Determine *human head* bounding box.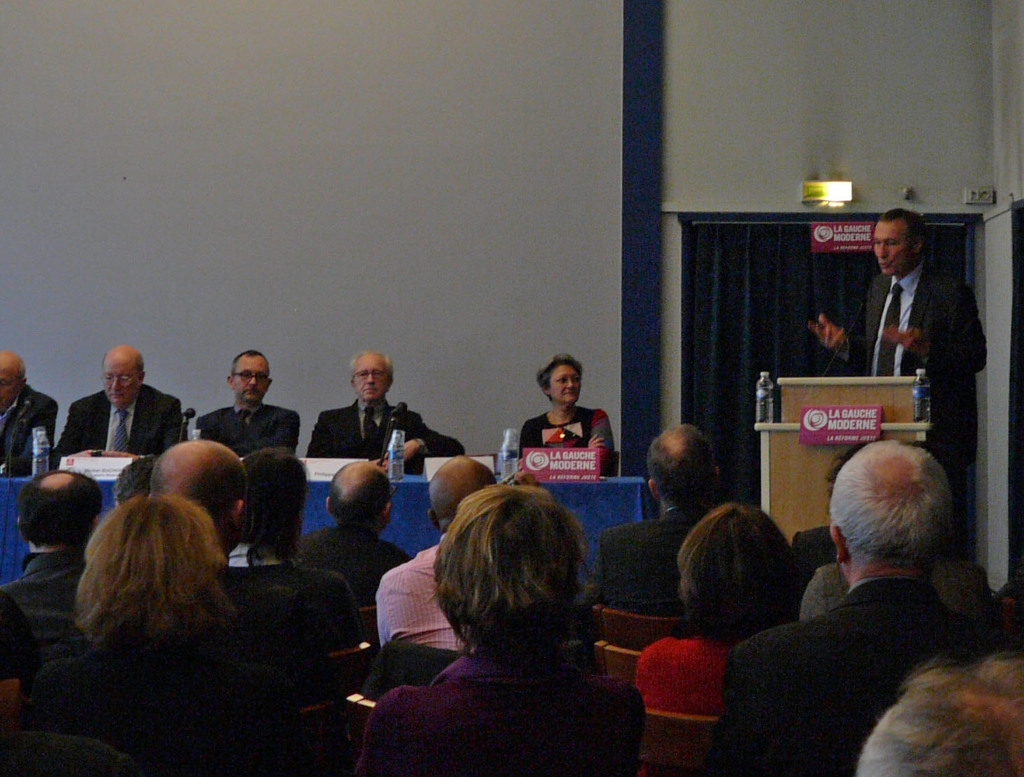
Determined: l=646, t=421, r=724, b=507.
